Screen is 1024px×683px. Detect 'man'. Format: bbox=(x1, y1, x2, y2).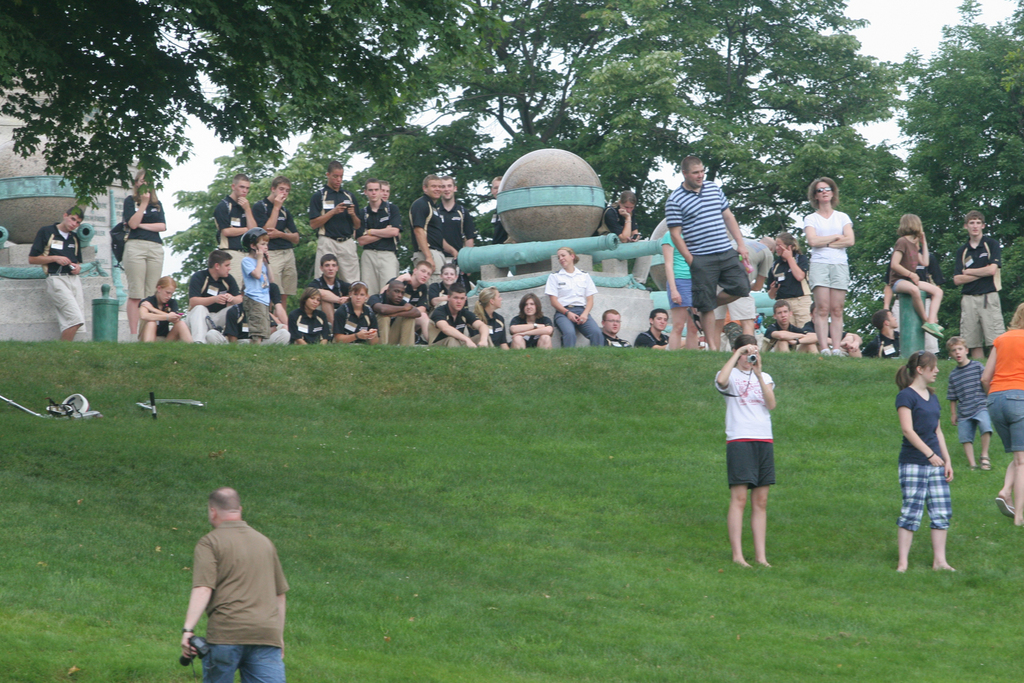
bbox=(305, 253, 360, 327).
